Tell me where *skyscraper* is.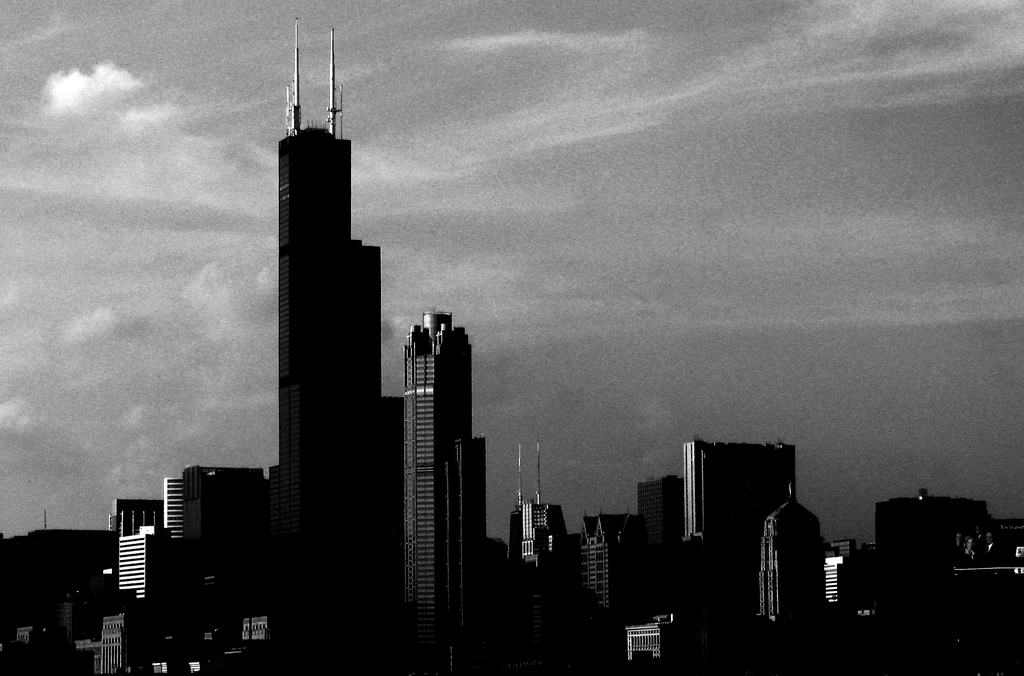
*skyscraper* is at (243, 31, 380, 556).
